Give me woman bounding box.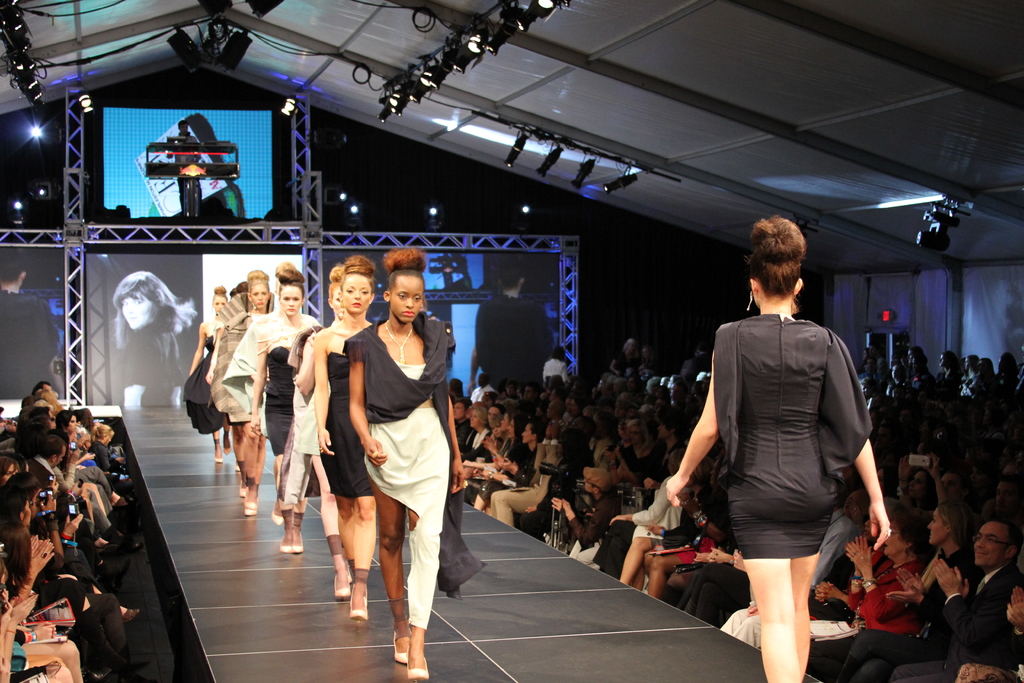
825/514/941/655.
